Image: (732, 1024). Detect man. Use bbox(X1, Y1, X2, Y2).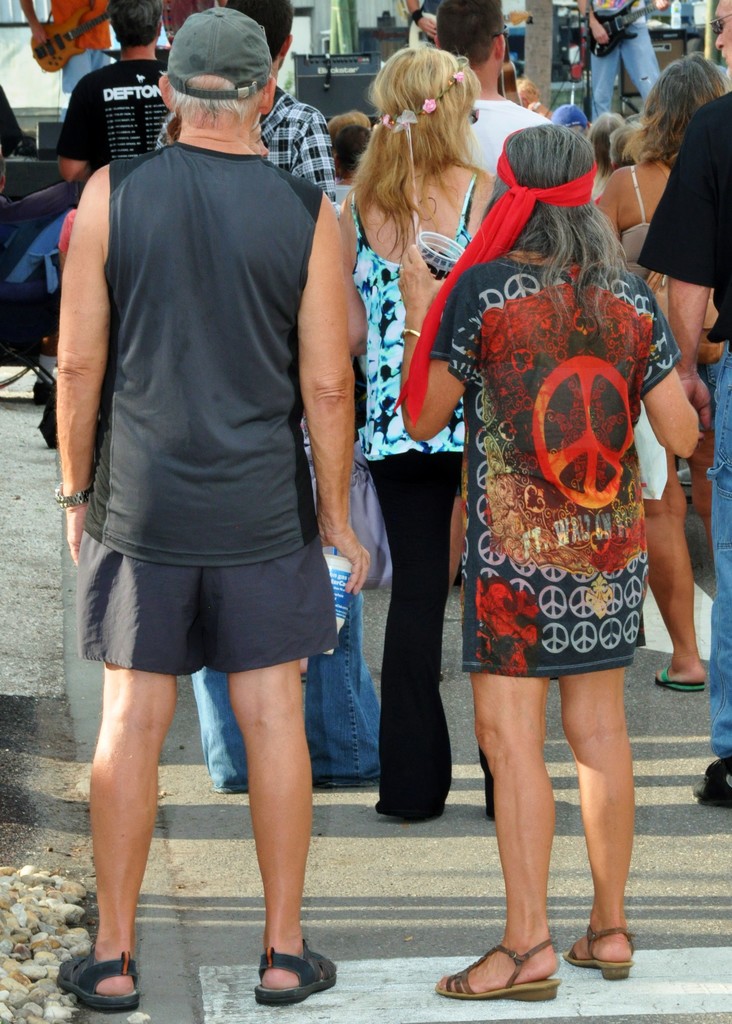
bbox(437, 0, 555, 169).
